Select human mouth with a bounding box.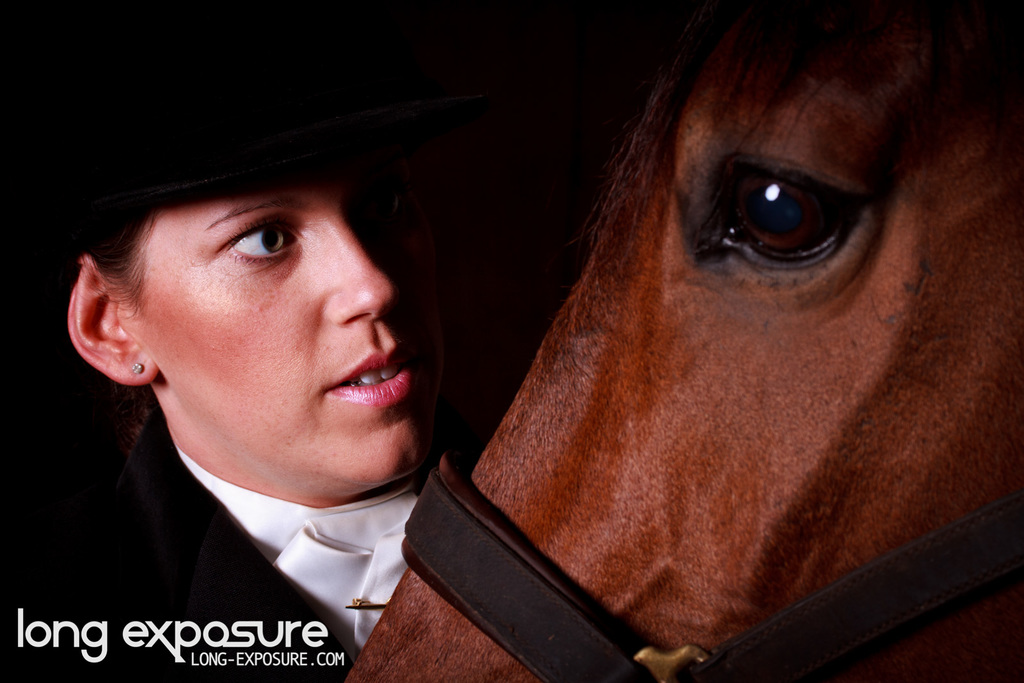
l=316, t=335, r=427, b=409.
